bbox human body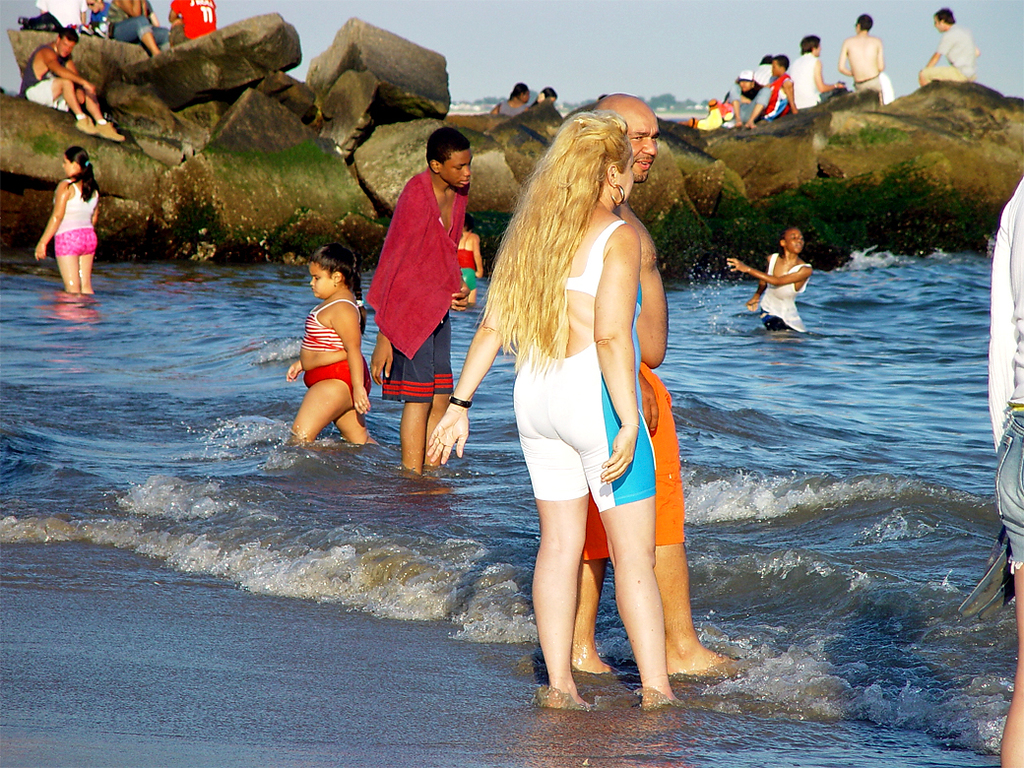
730/245/806/346
